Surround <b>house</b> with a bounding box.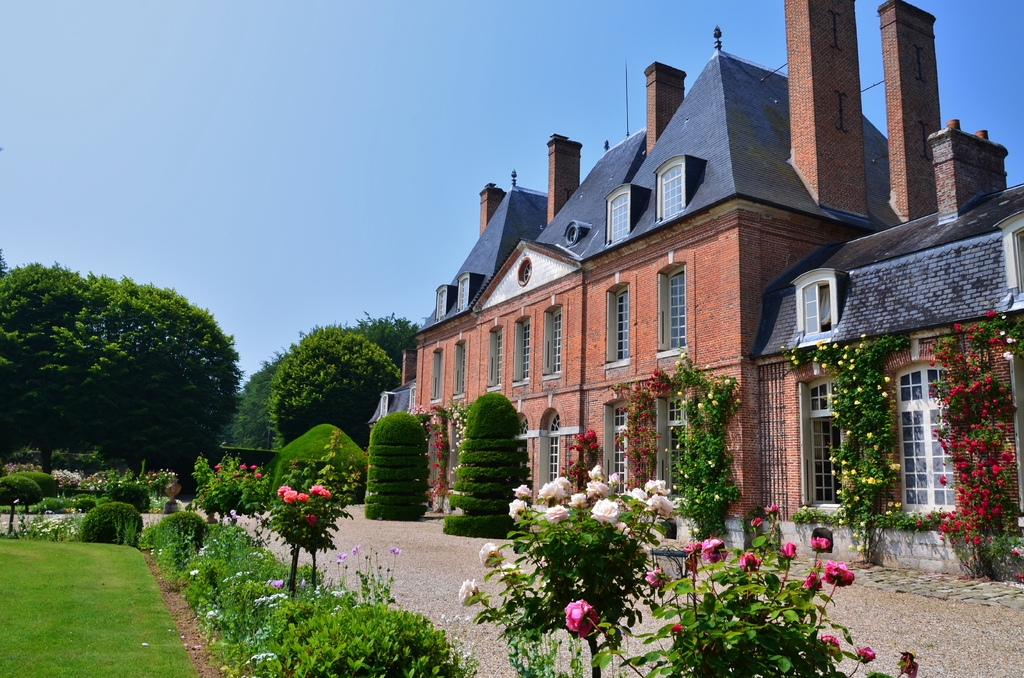
pyautogui.locateOnScreen(760, 122, 1023, 549).
